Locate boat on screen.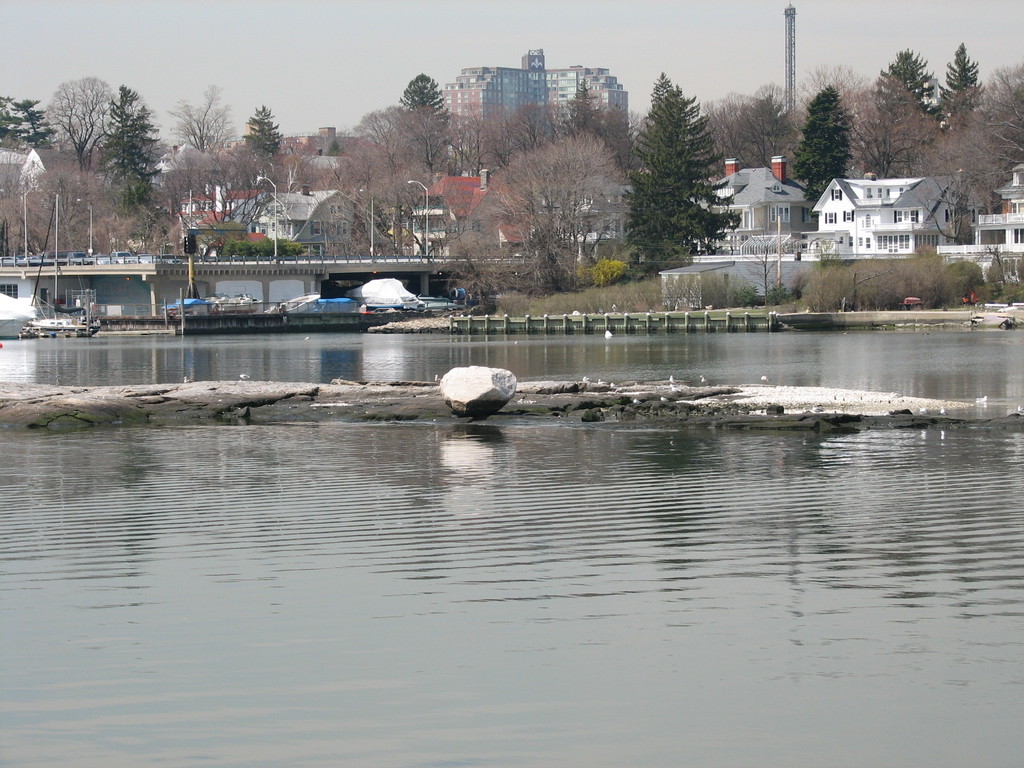
On screen at crop(271, 290, 361, 320).
